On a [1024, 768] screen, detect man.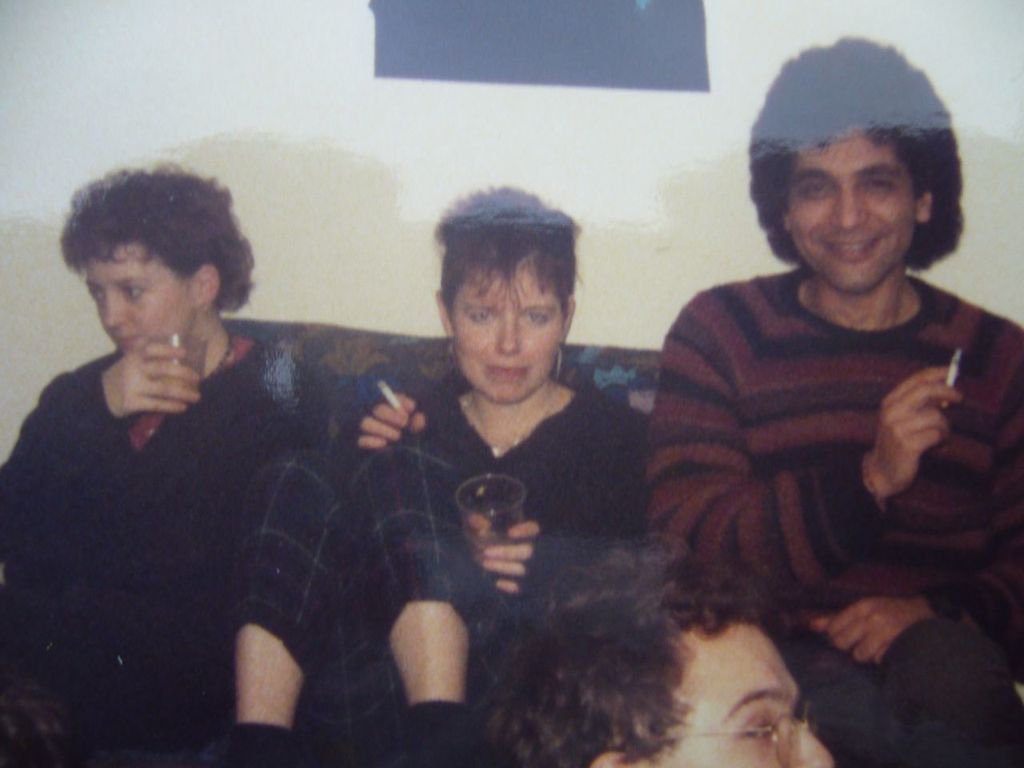
{"left": 472, "top": 531, "right": 836, "bottom": 767}.
